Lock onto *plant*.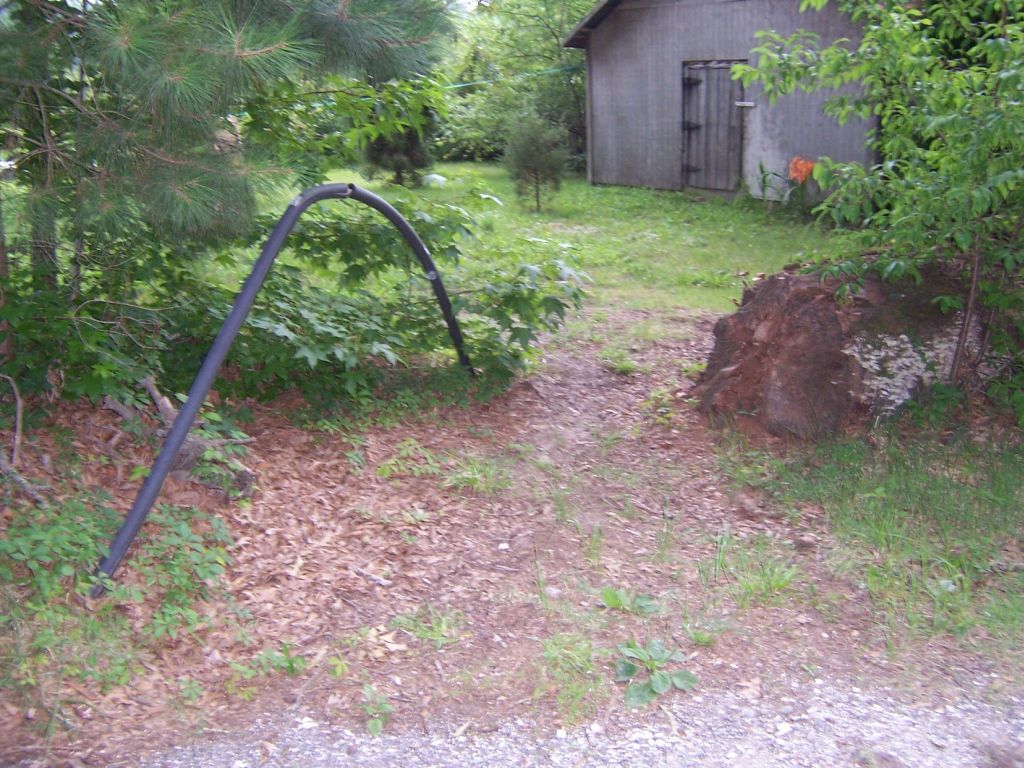
Locked: x1=175, y1=673, x2=201, y2=701.
